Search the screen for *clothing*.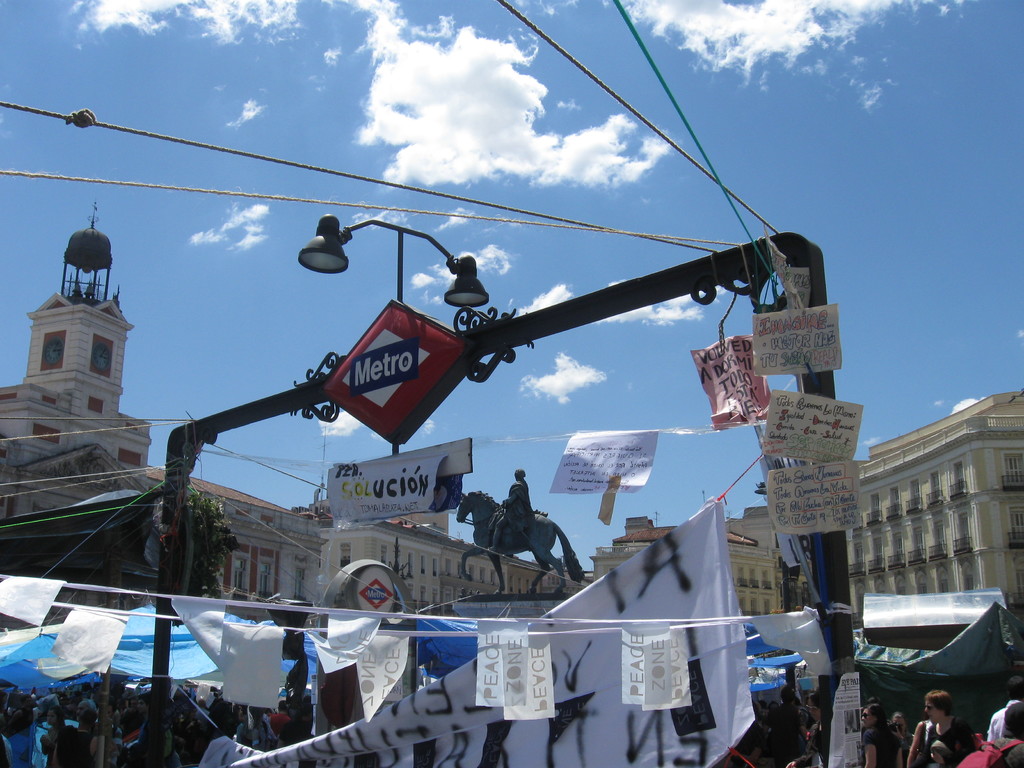
Found at <bbox>495, 484, 536, 538</bbox>.
